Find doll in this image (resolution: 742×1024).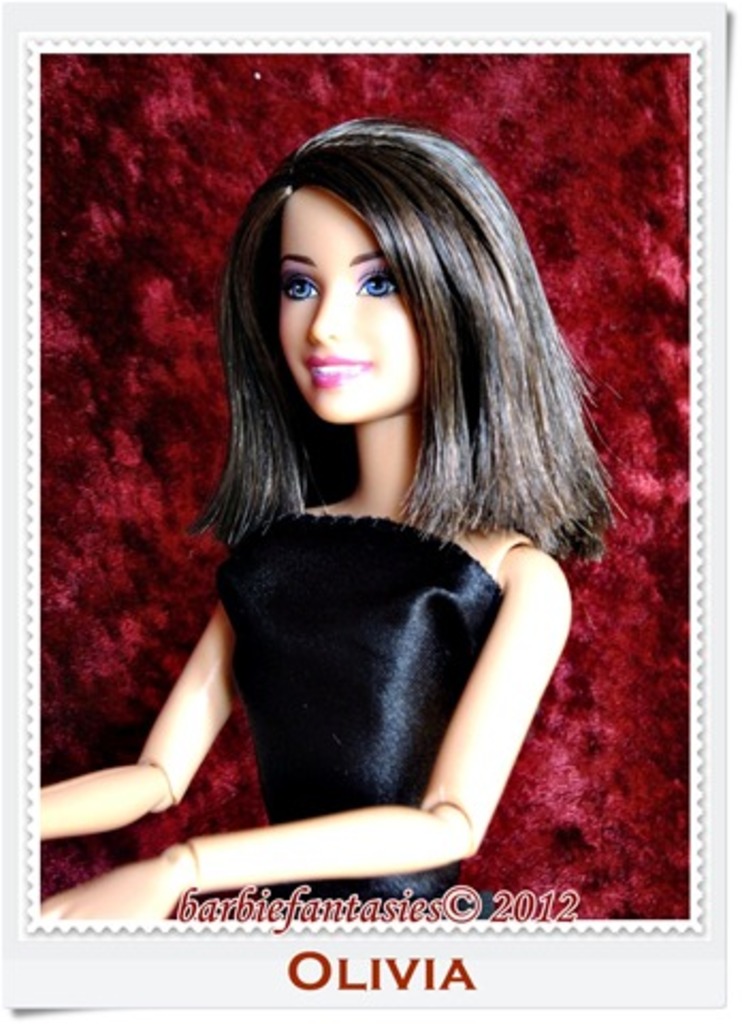
(75,98,638,909).
